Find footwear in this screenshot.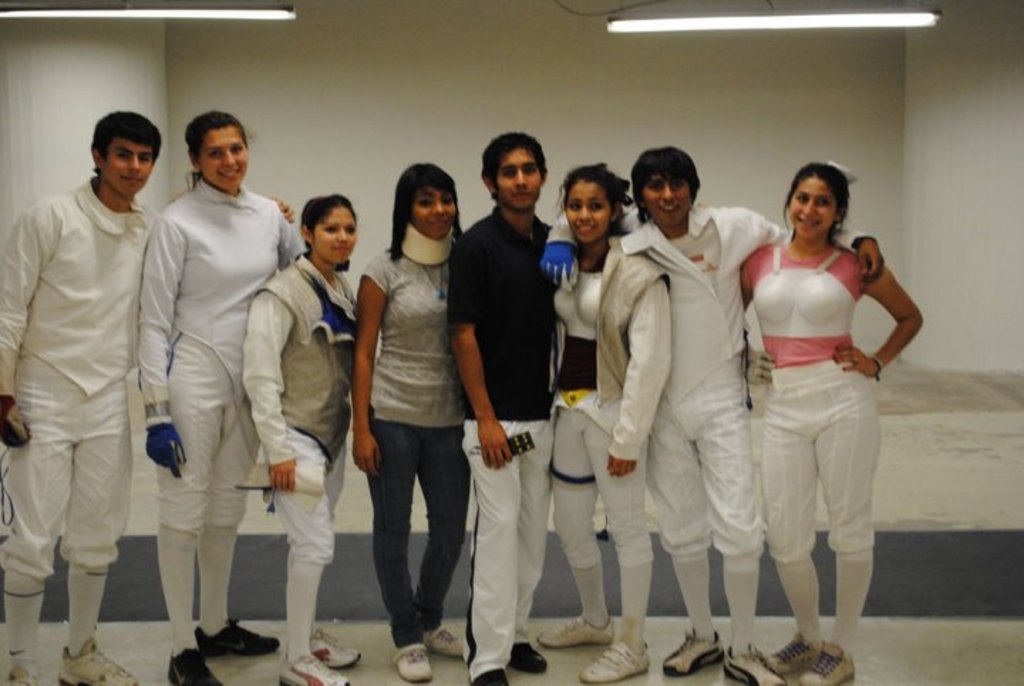
The bounding box for footwear is <bbox>393, 642, 432, 685</bbox>.
